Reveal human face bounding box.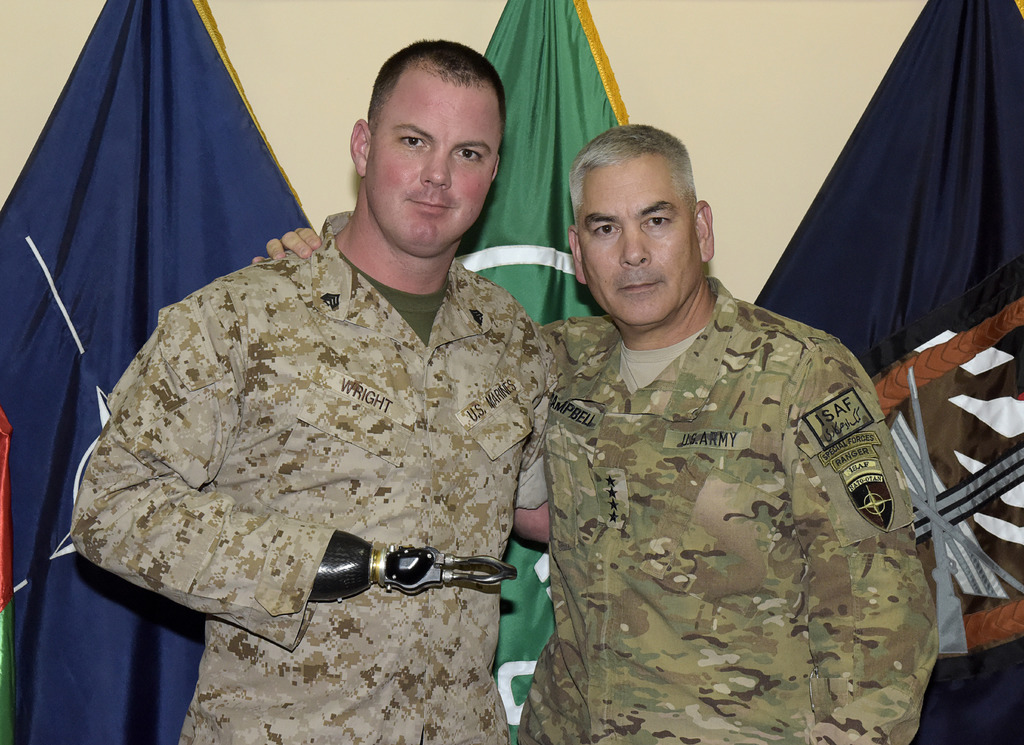
Revealed: 371 76 497 253.
